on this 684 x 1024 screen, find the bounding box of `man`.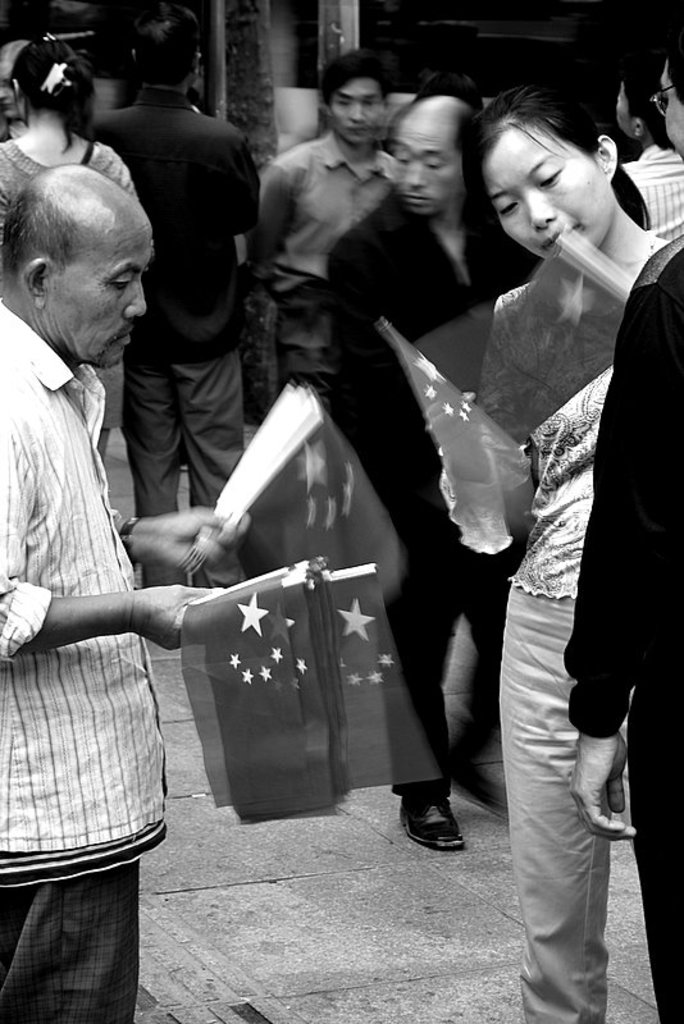
Bounding box: (left=318, top=91, right=528, bottom=868).
